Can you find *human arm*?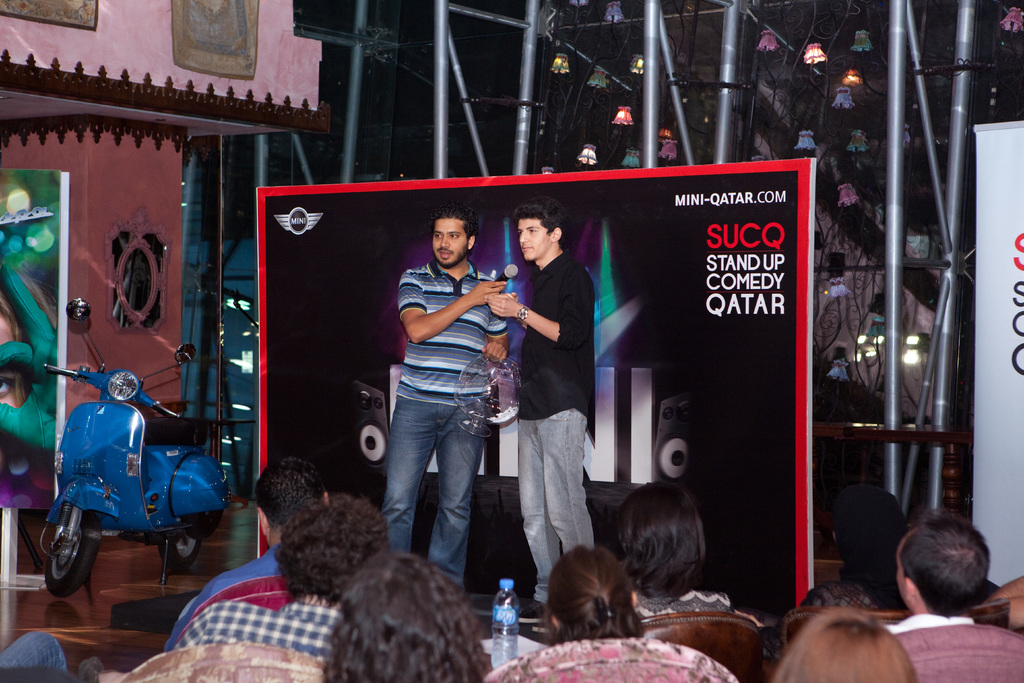
Yes, bounding box: Rect(481, 269, 589, 359).
